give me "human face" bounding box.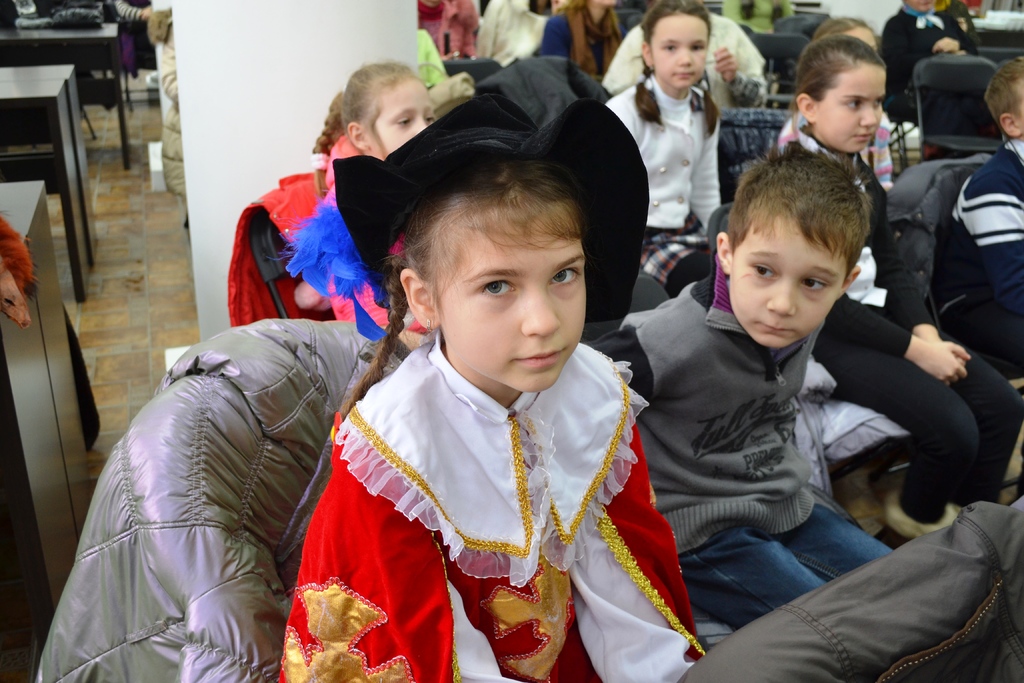
region(445, 199, 590, 389).
